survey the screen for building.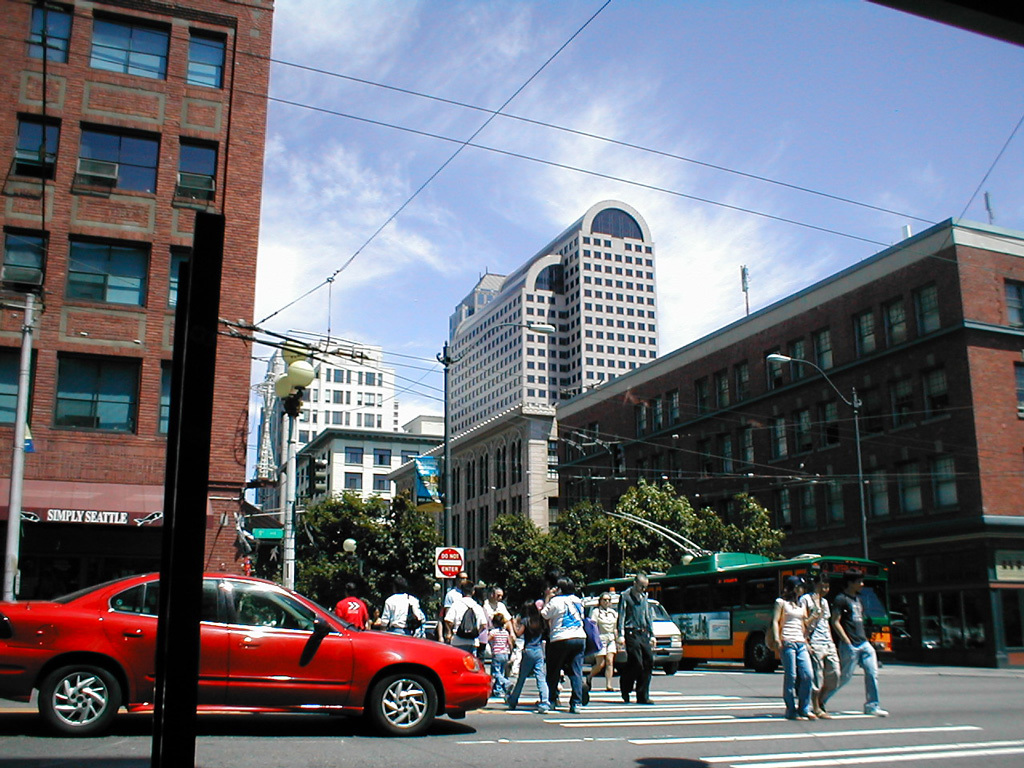
Survey found: {"left": 440, "top": 195, "right": 662, "bottom": 586}.
